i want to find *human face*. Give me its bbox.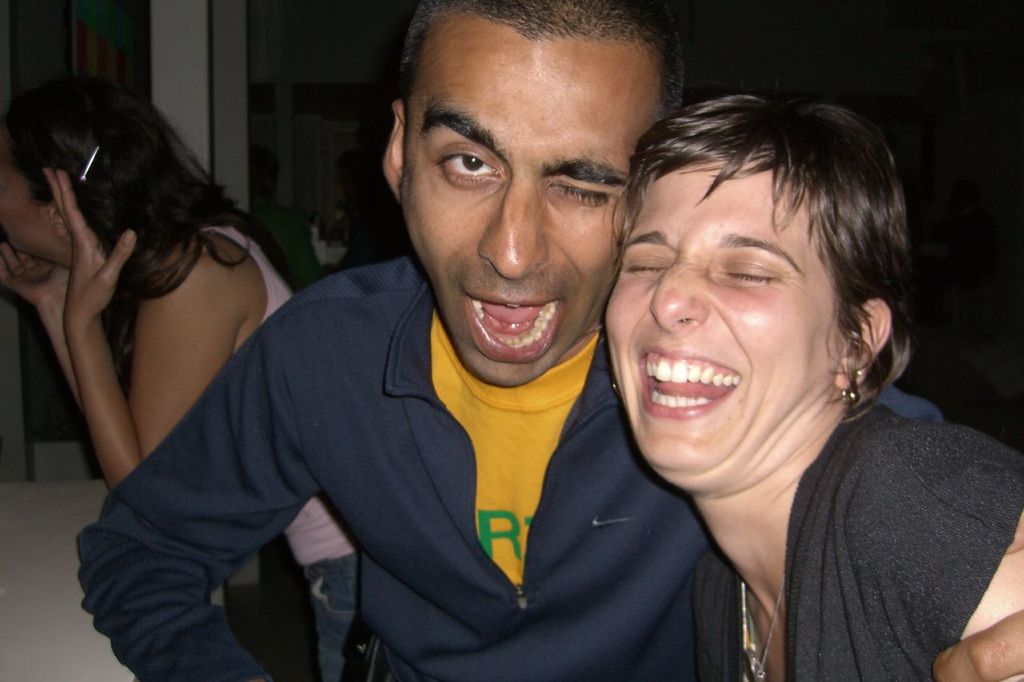
<box>0,162,58,257</box>.
